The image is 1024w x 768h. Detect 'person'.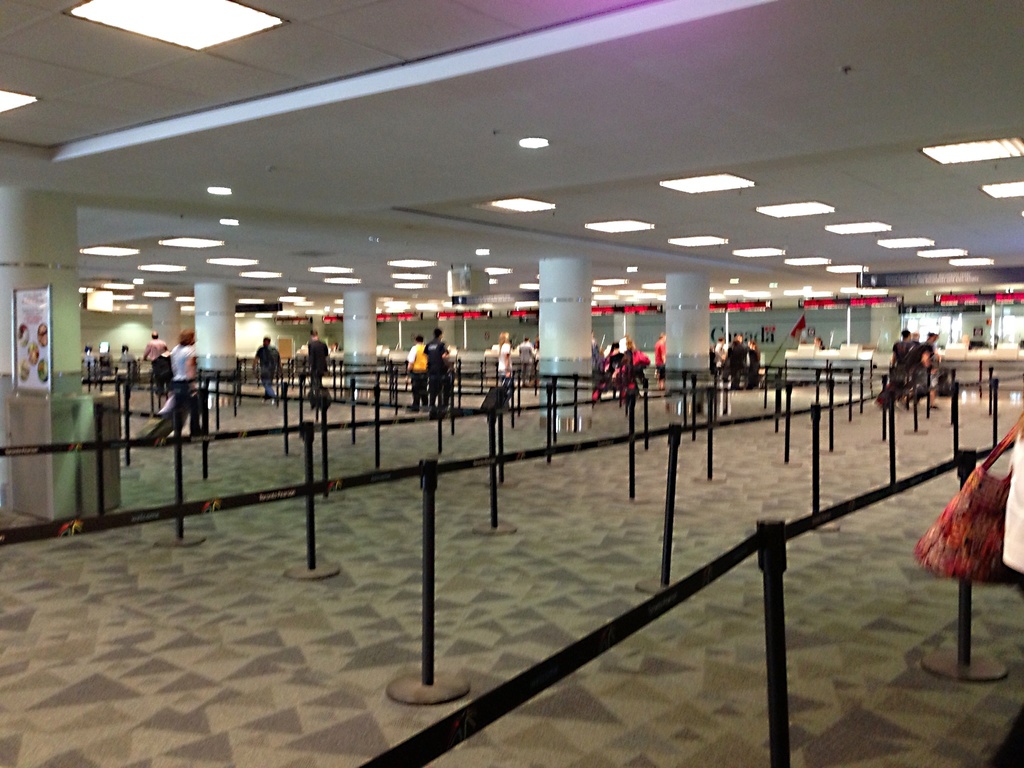
Detection: [252,338,287,412].
